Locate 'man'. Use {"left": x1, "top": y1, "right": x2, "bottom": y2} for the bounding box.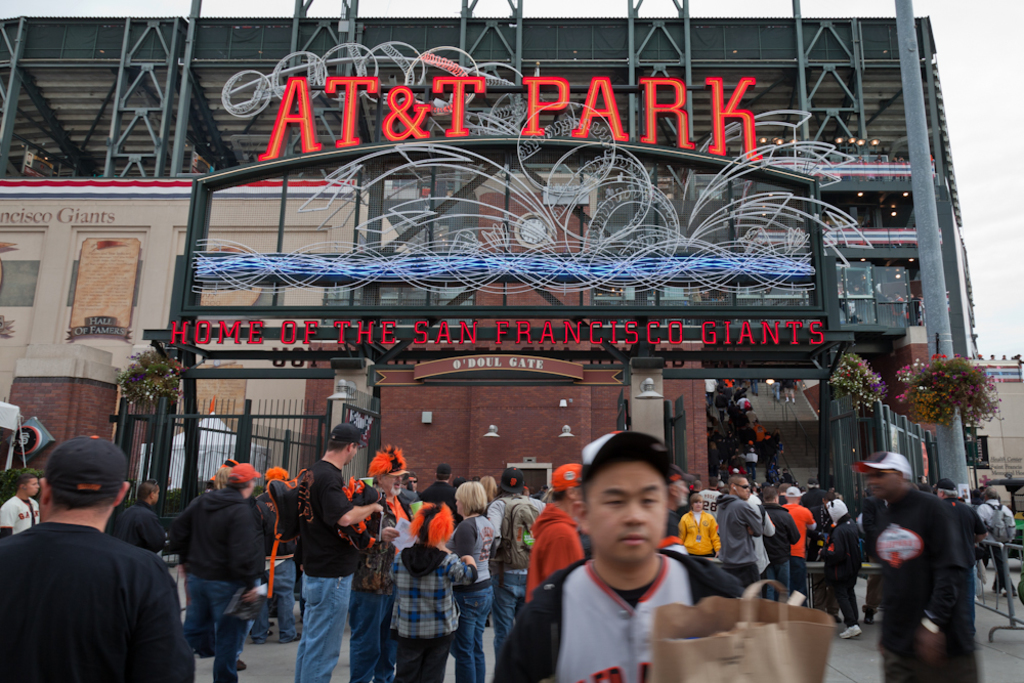
{"left": 112, "top": 480, "right": 166, "bottom": 553}.
